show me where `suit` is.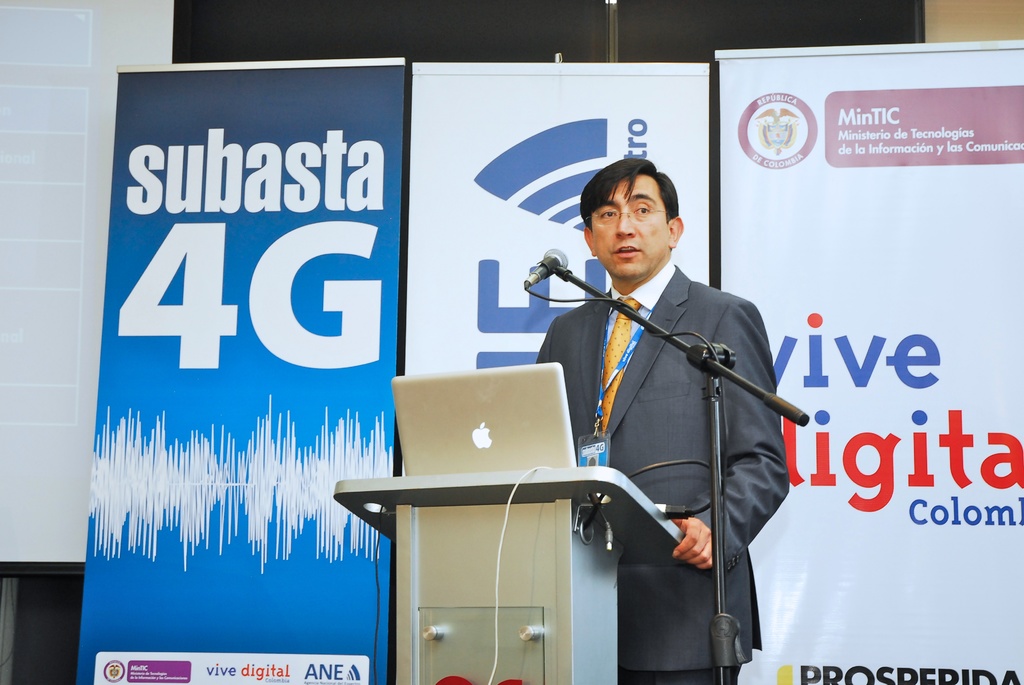
`suit` is at x1=517, y1=218, x2=804, y2=652.
